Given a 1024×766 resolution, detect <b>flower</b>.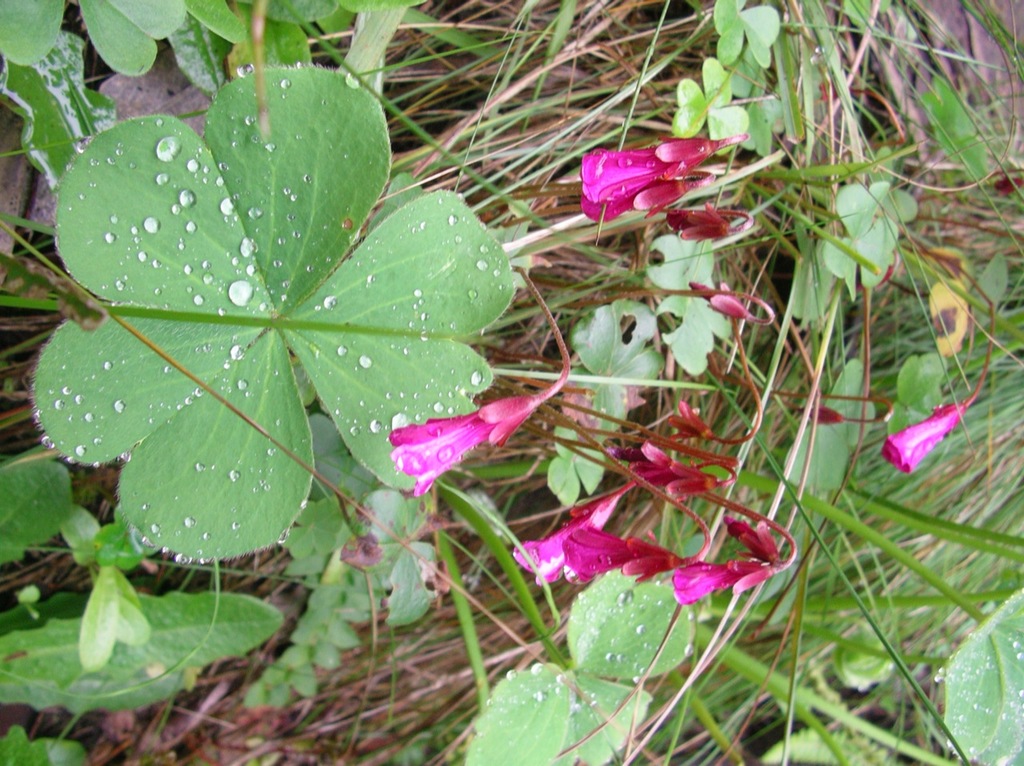
<box>666,202,734,240</box>.
